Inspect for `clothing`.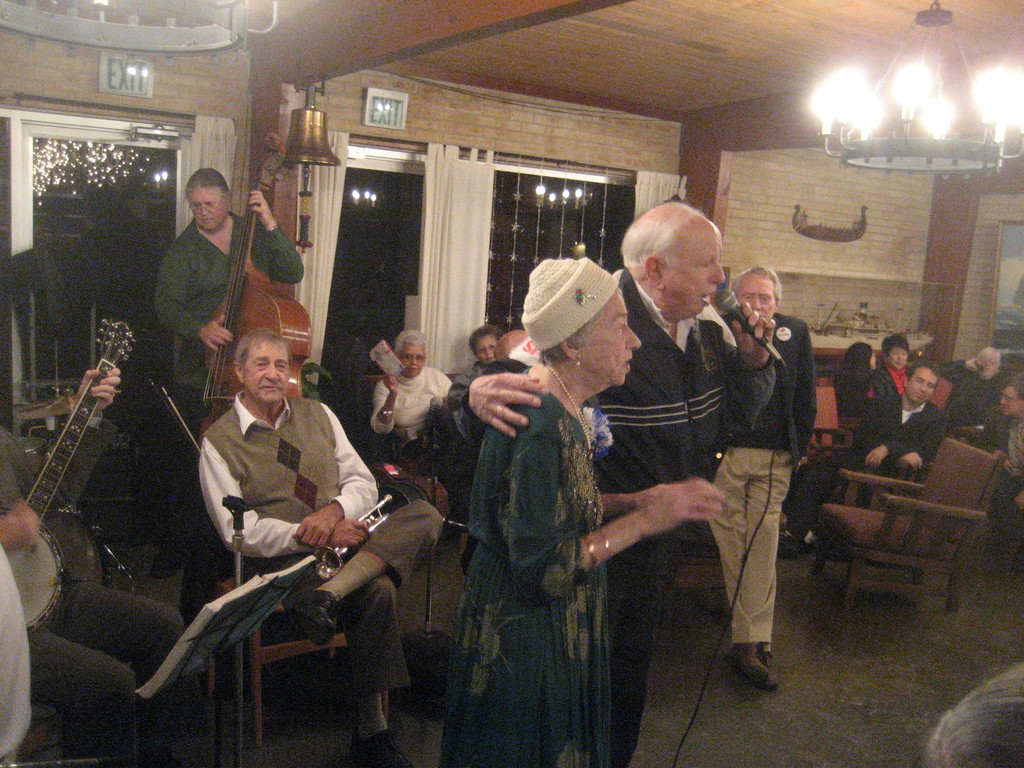
Inspection: (847, 366, 909, 410).
